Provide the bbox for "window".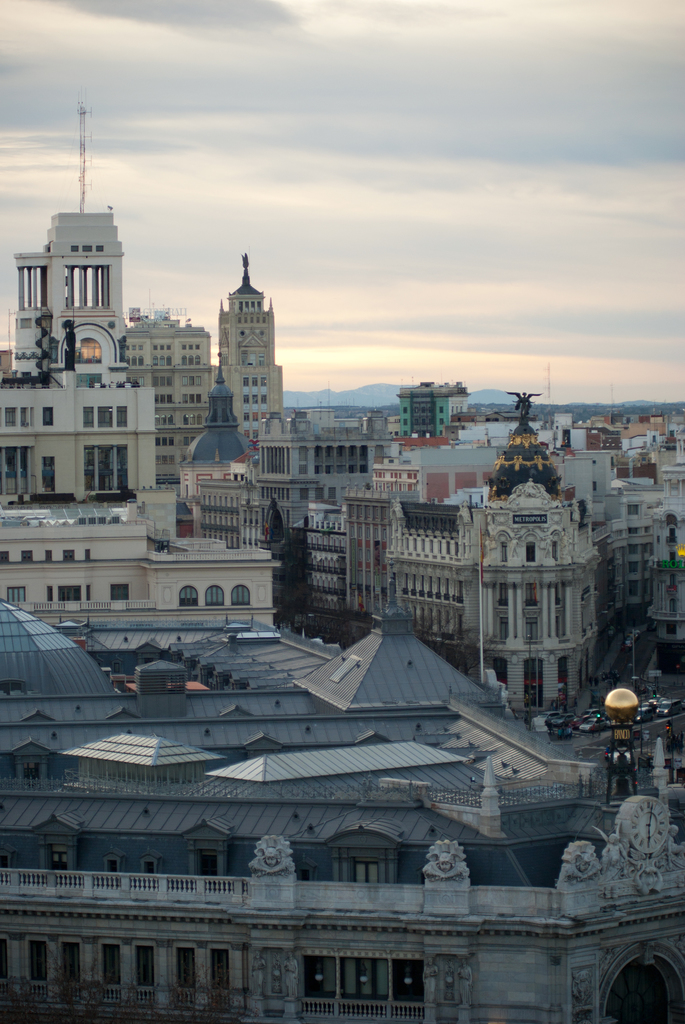
(x1=59, y1=584, x2=81, y2=600).
